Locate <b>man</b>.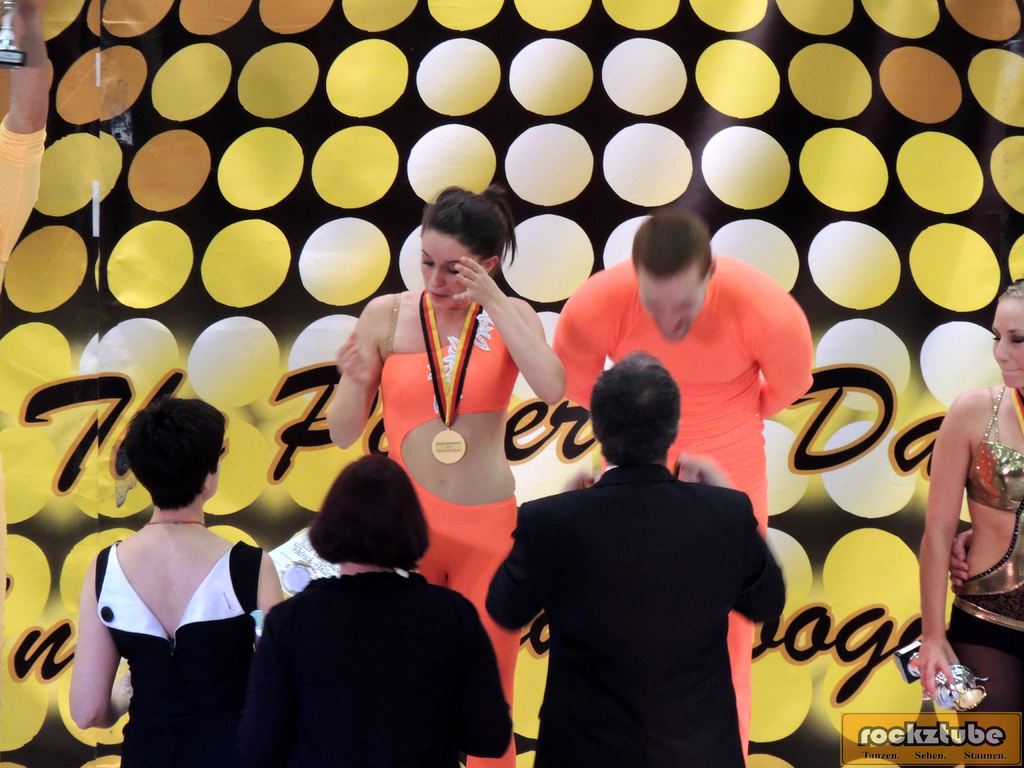
Bounding box: {"x1": 479, "y1": 344, "x2": 792, "y2": 767}.
